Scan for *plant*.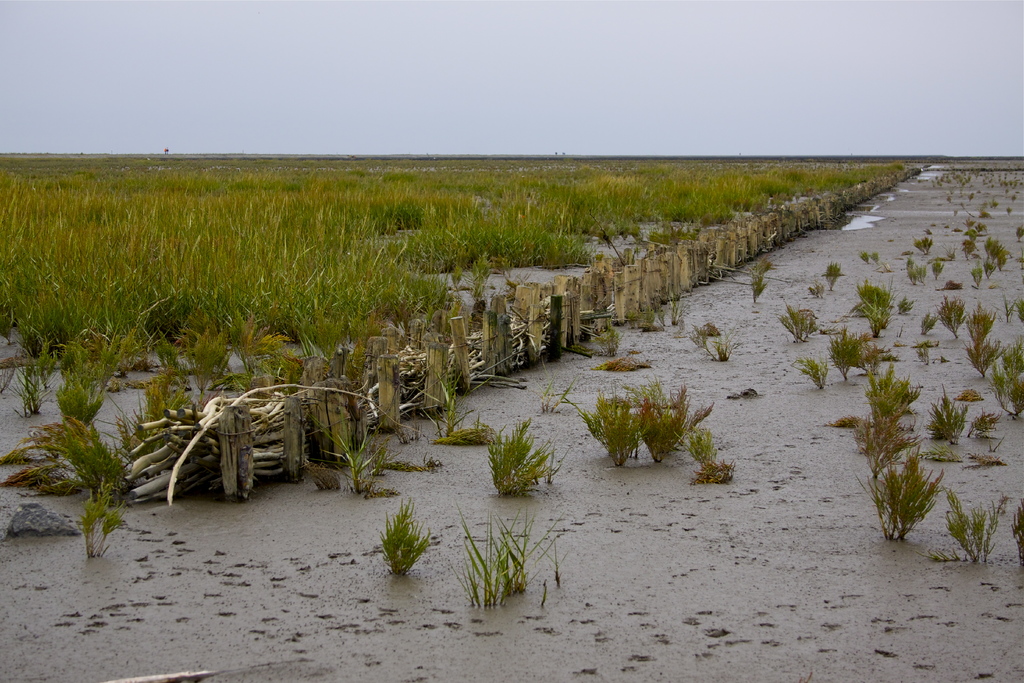
Scan result: bbox=[696, 323, 722, 338].
